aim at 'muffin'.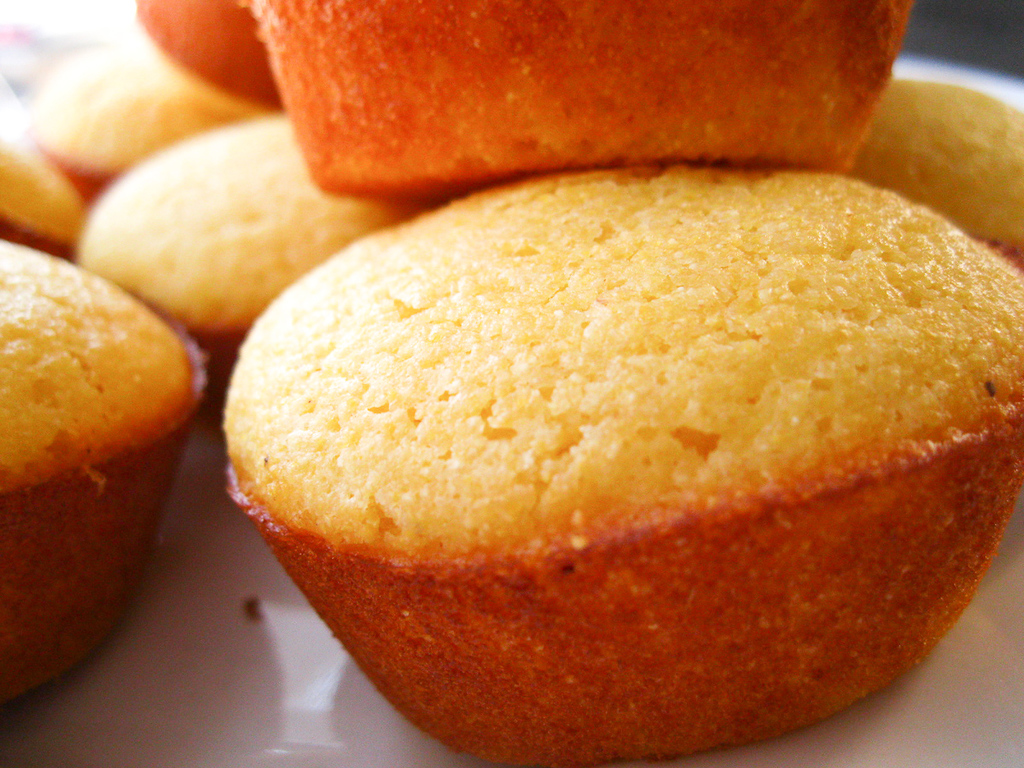
Aimed at crop(69, 111, 445, 428).
